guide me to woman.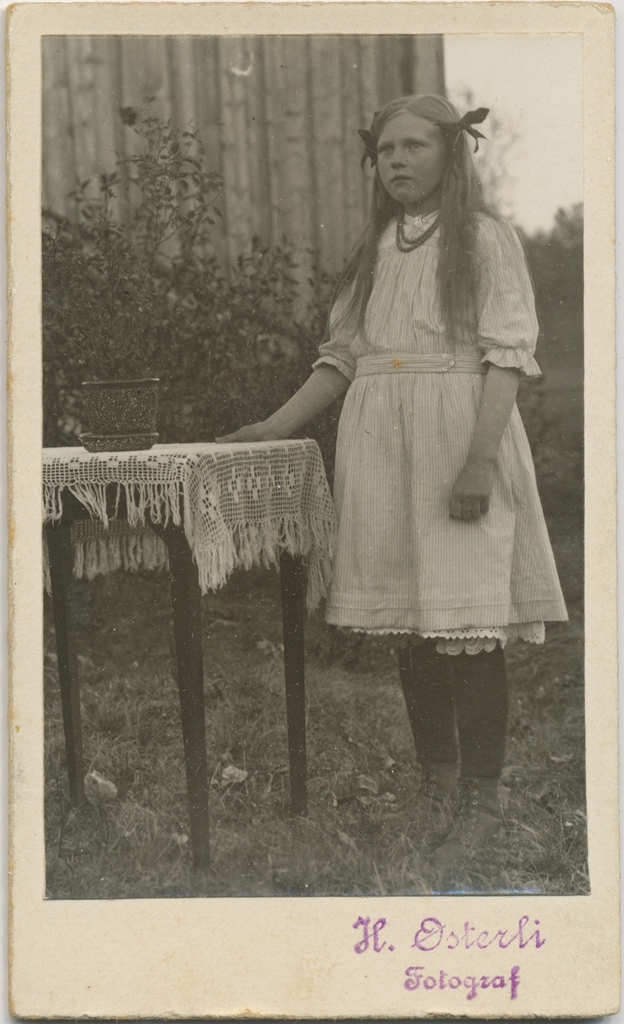
Guidance: (left=211, top=93, right=562, bottom=840).
